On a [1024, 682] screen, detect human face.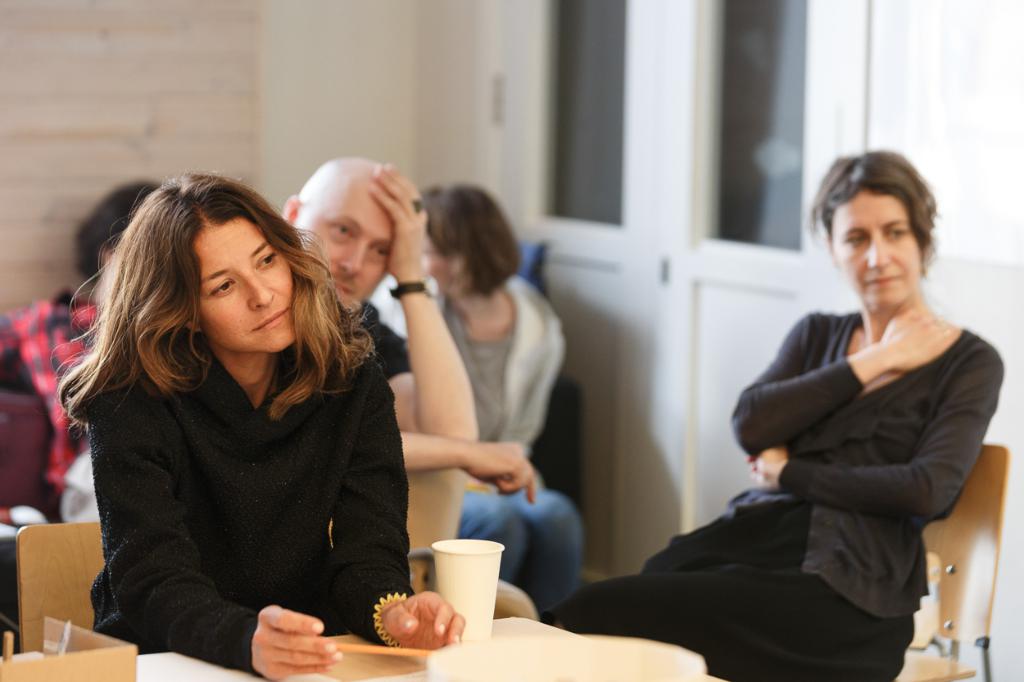
bbox(415, 224, 475, 304).
